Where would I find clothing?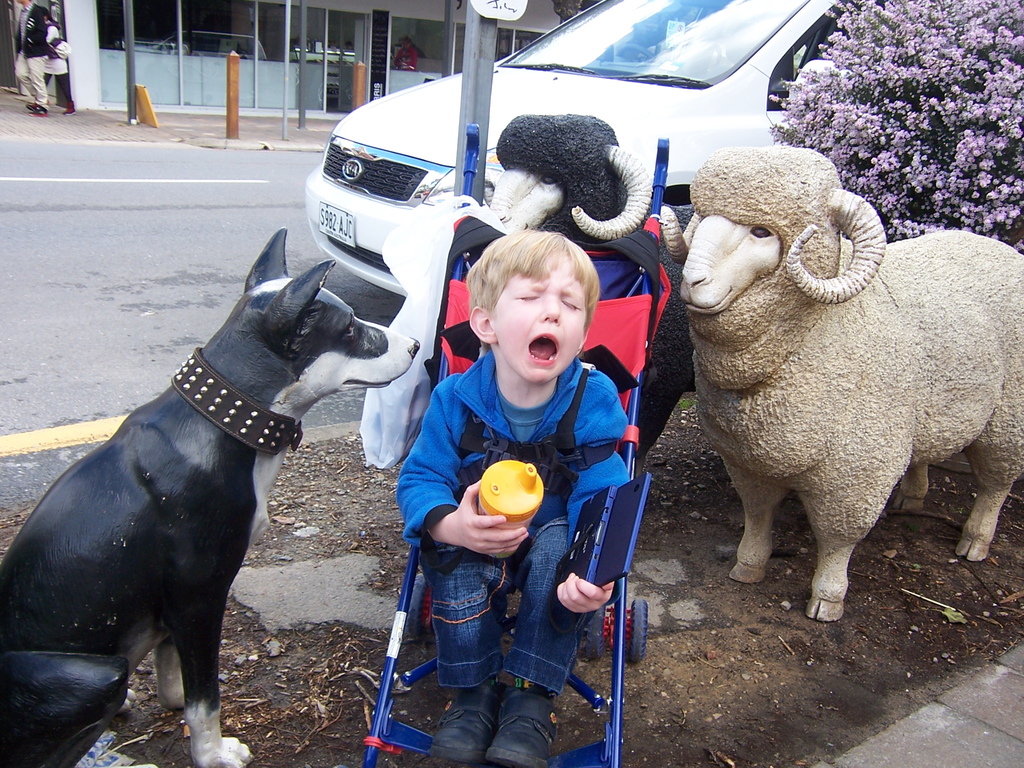
At [394,344,634,698].
